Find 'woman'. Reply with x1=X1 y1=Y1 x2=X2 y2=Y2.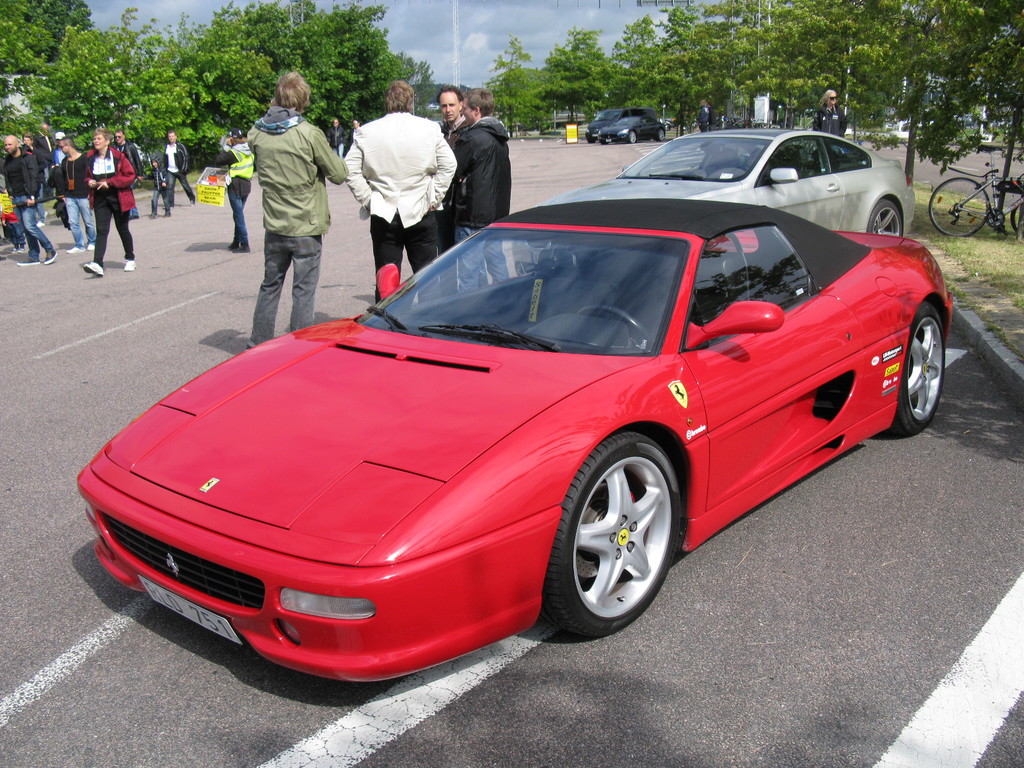
x1=212 y1=129 x2=255 y2=254.
